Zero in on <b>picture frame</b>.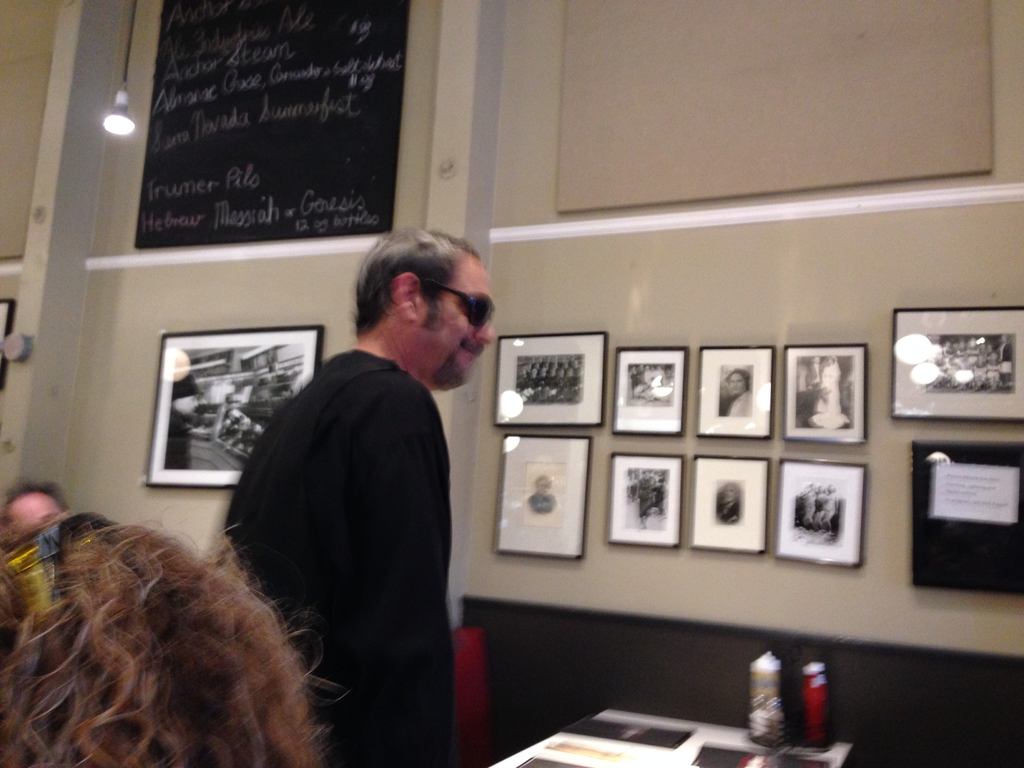
Zeroed in: <box>490,436,592,558</box>.
